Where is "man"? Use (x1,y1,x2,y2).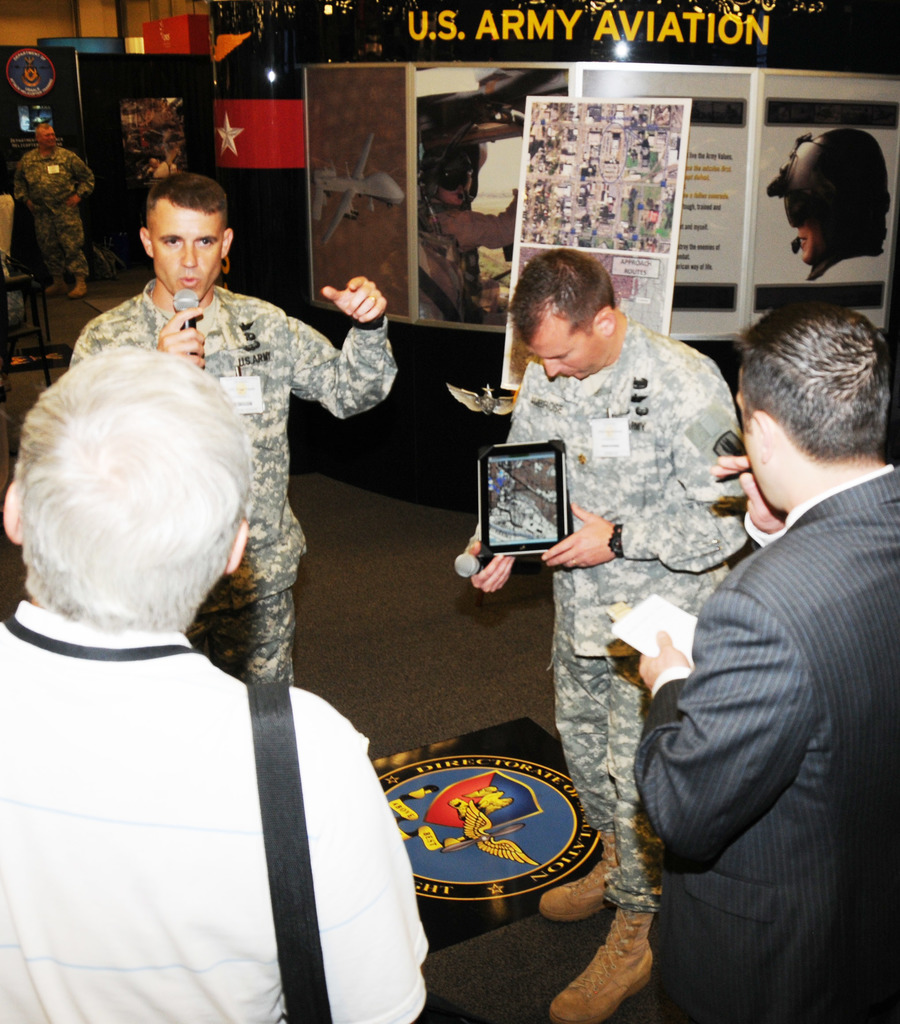
(456,243,753,1023).
